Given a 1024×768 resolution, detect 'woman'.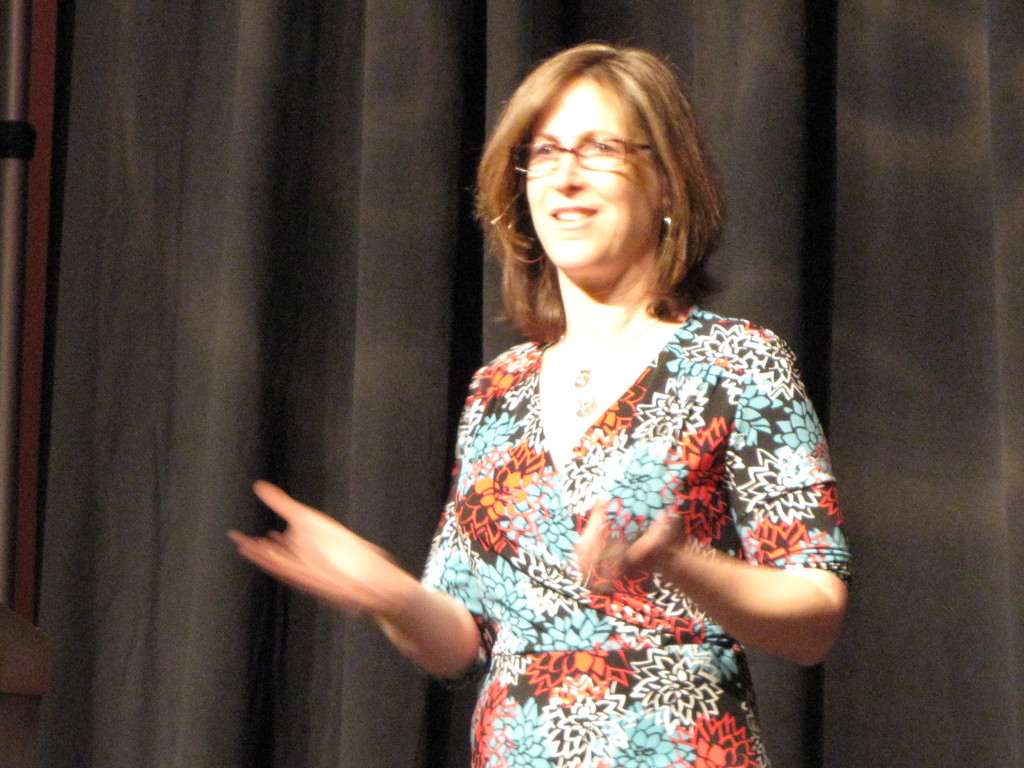
[x1=222, y1=0, x2=786, y2=767].
